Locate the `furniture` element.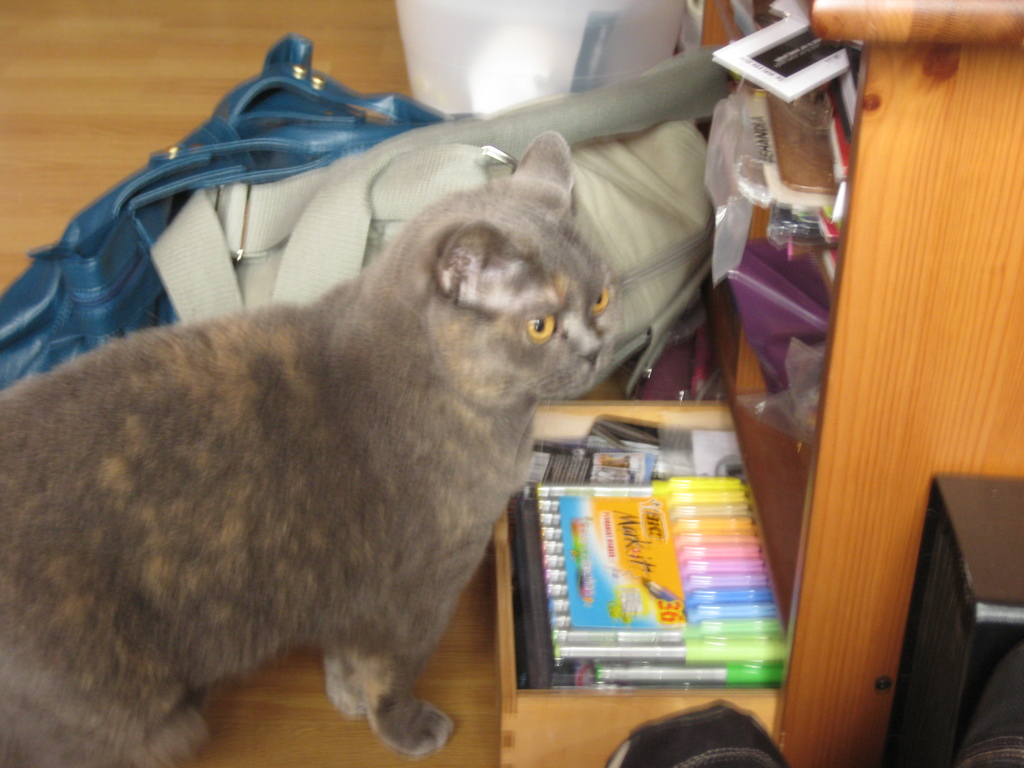
Element bbox: <box>492,0,1023,767</box>.
